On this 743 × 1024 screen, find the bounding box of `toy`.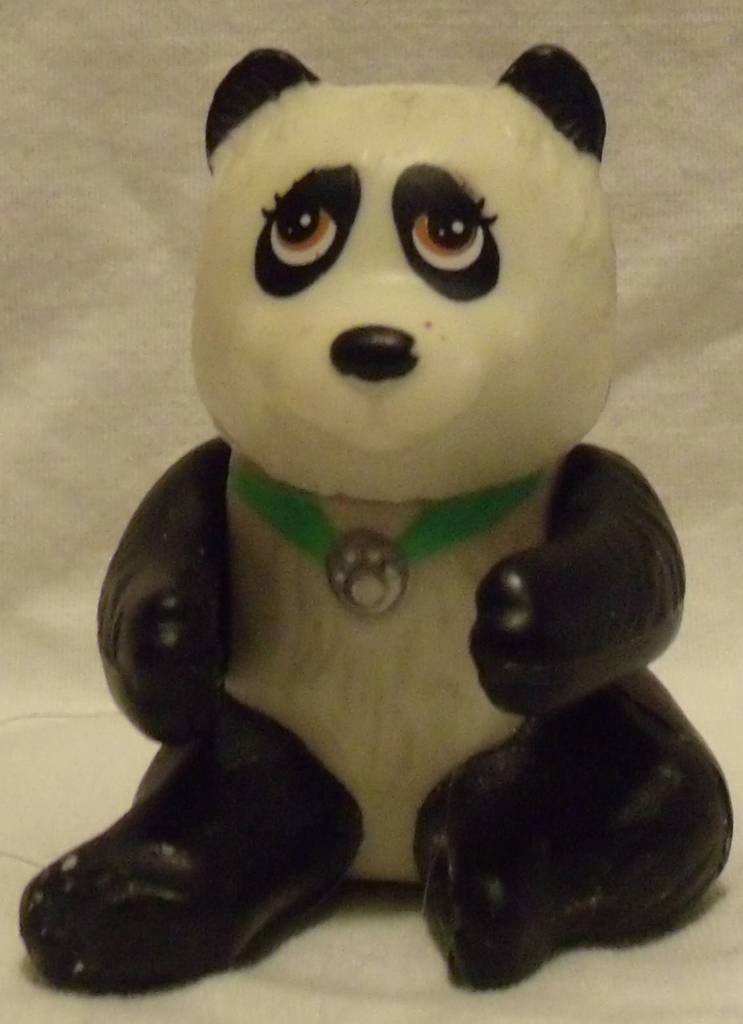
Bounding box: 26:0:689:943.
